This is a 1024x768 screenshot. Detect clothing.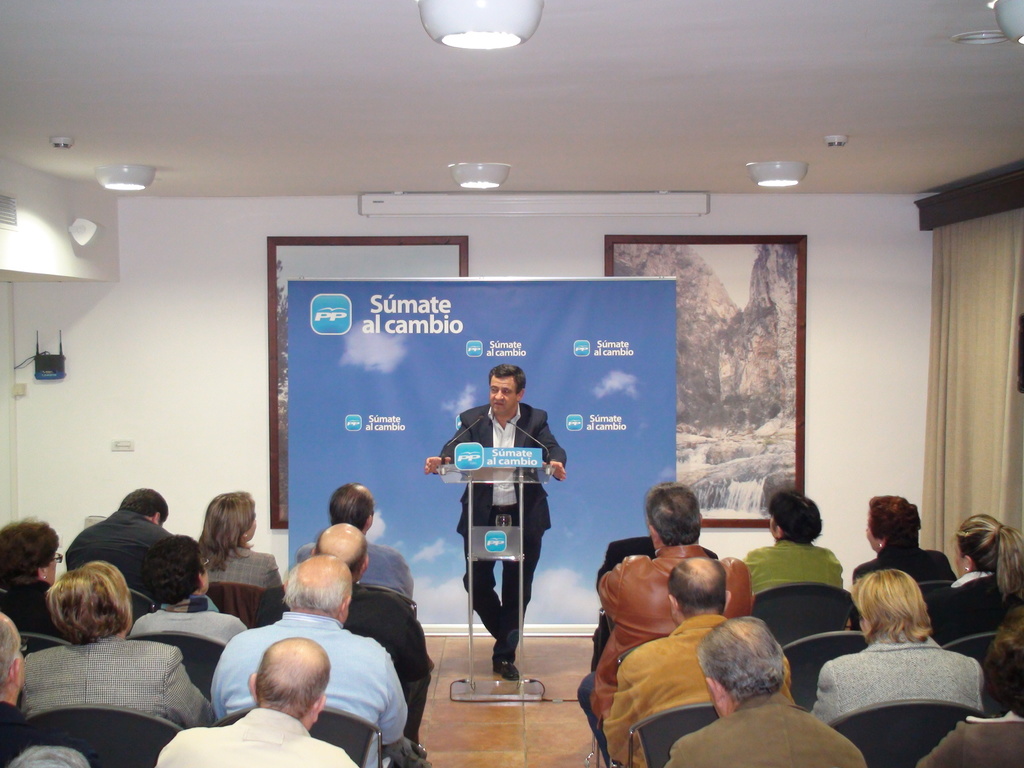
pyautogui.locateOnScreen(743, 541, 846, 600).
